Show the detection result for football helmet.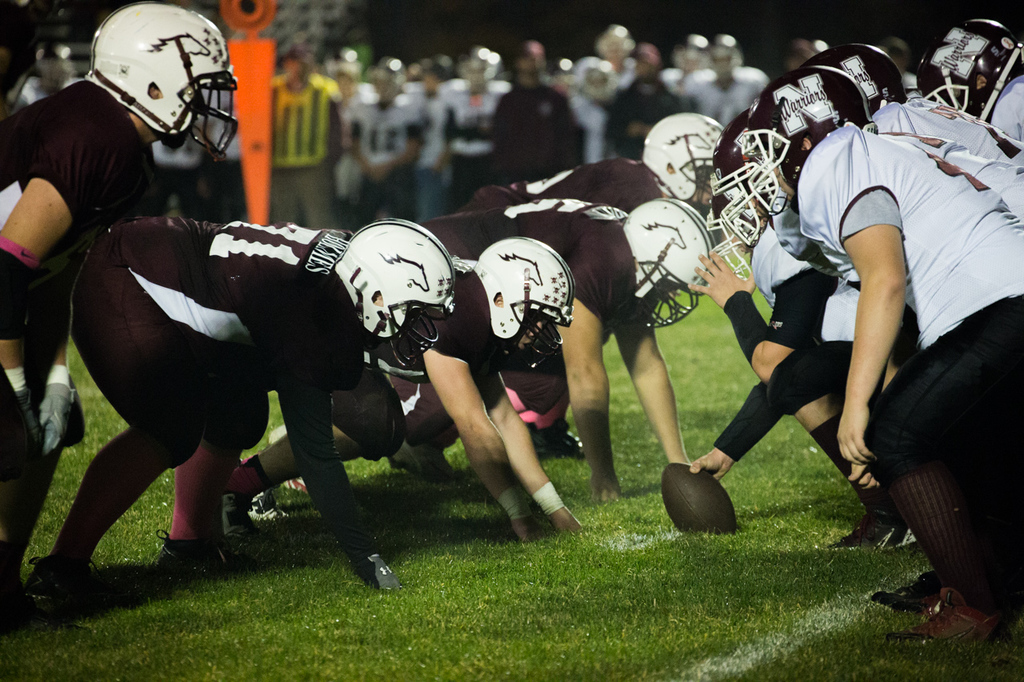
{"left": 616, "top": 193, "right": 714, "bottom": 341}.
